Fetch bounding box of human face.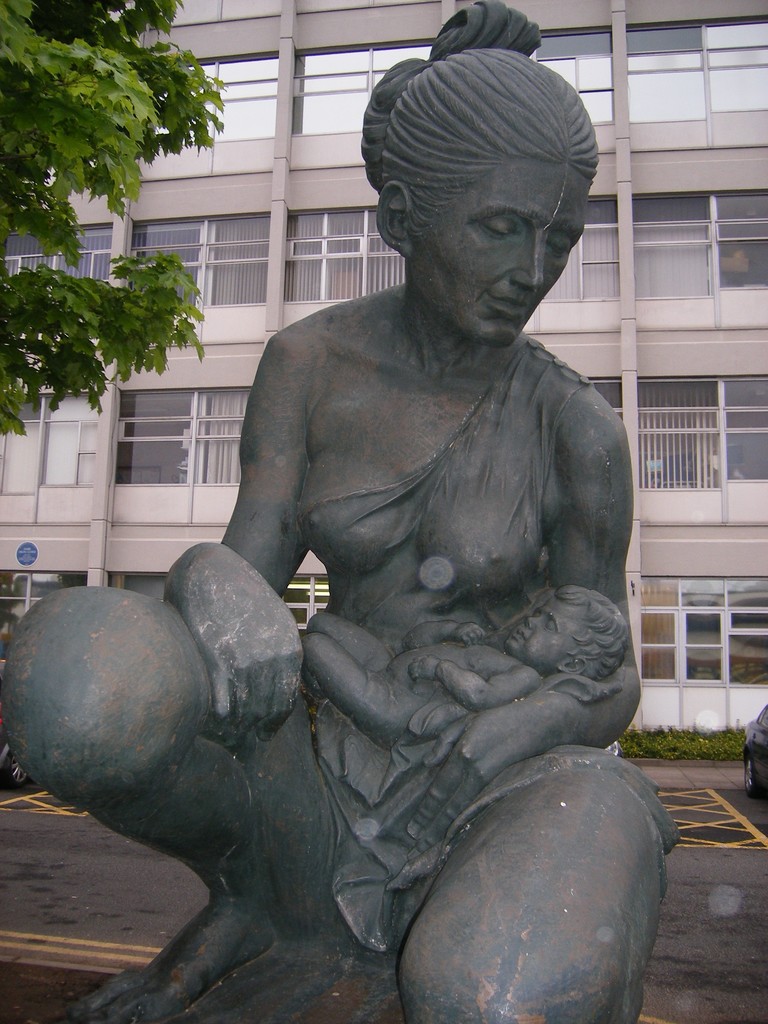
Bbox: x1=404 y1=157 x2=588 y2=344.
